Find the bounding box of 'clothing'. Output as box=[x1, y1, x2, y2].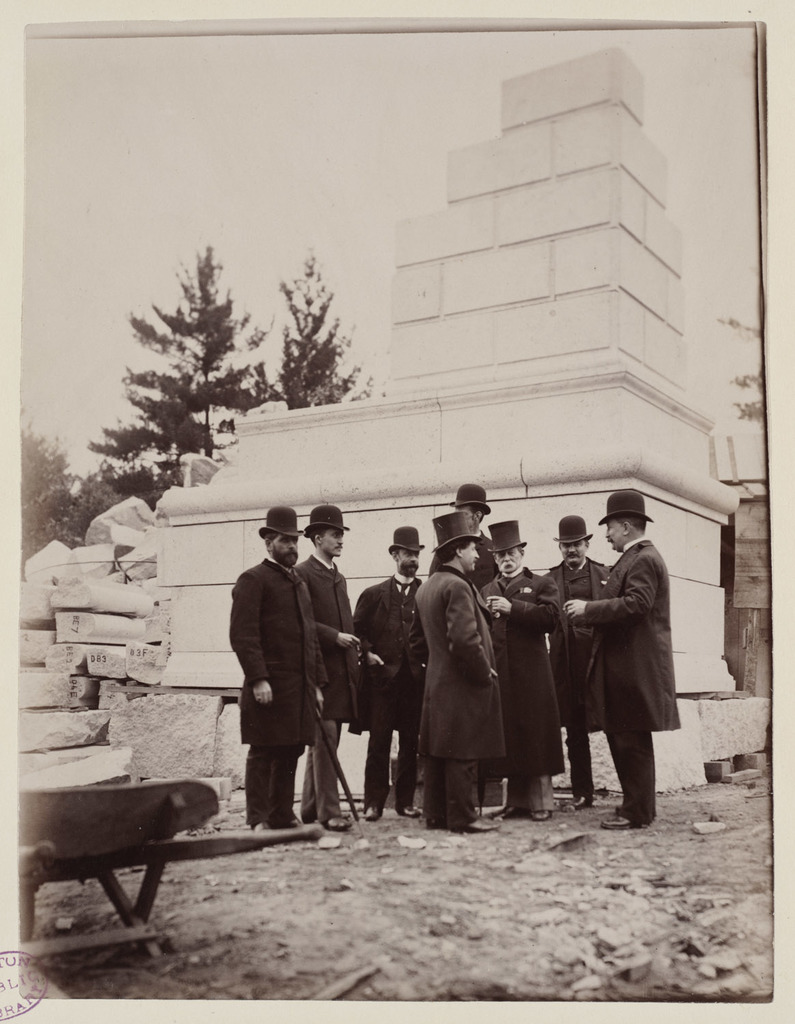
box=[542, 552, 615, 797].
